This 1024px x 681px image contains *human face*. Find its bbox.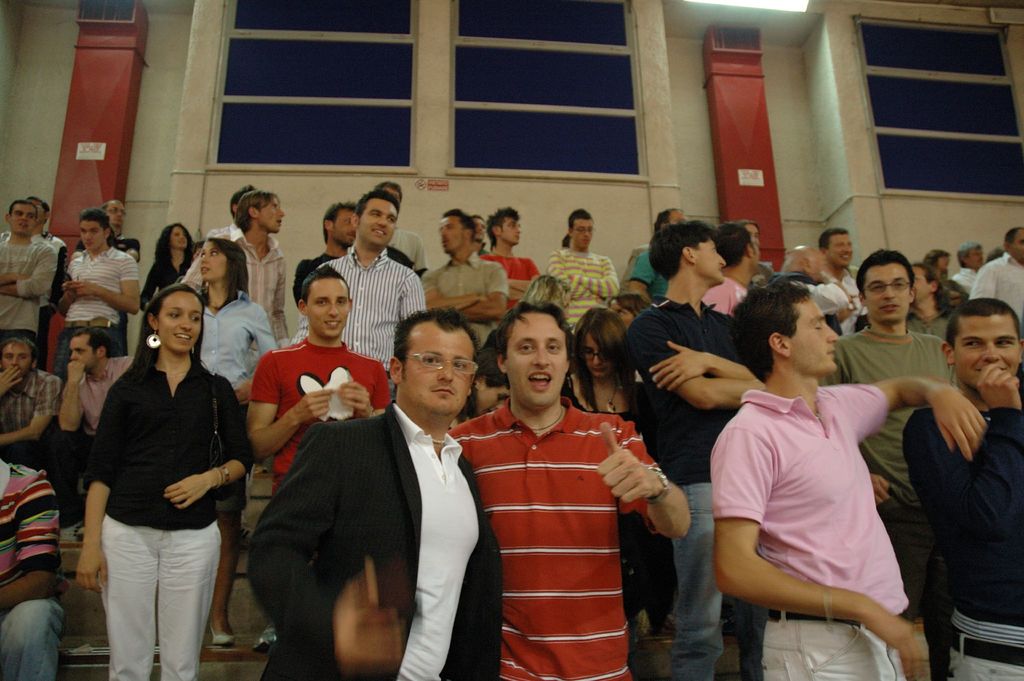
170, 226, 187, 247.
